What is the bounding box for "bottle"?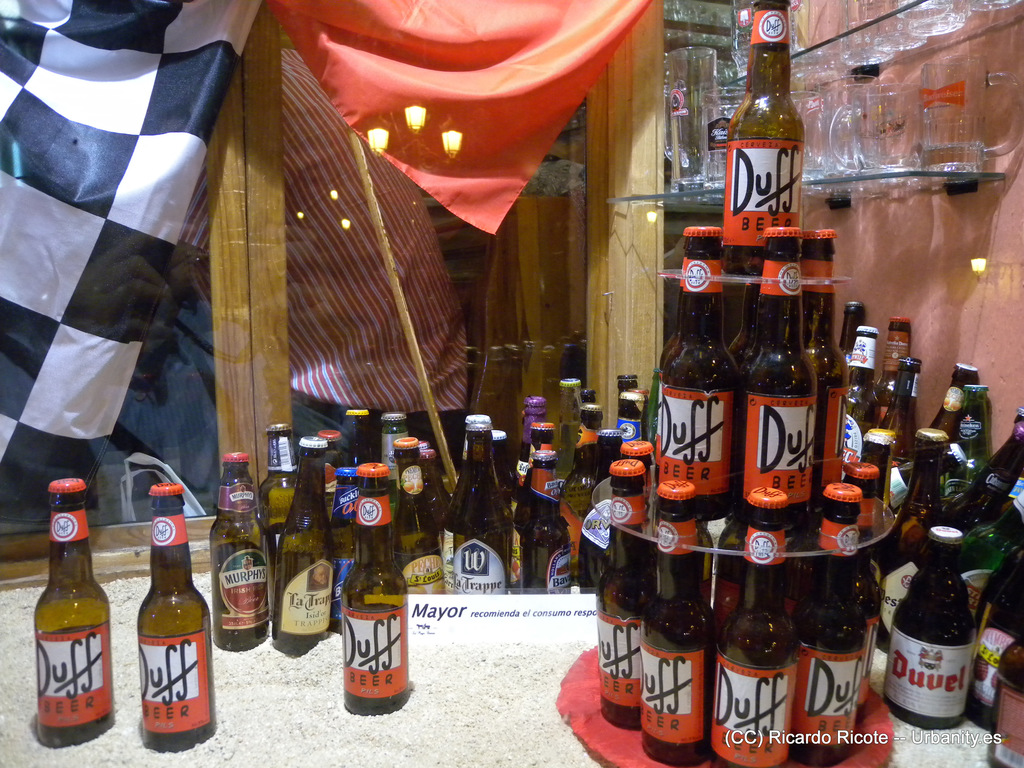
x1=440, y1=476, x2=459, y2=594.
